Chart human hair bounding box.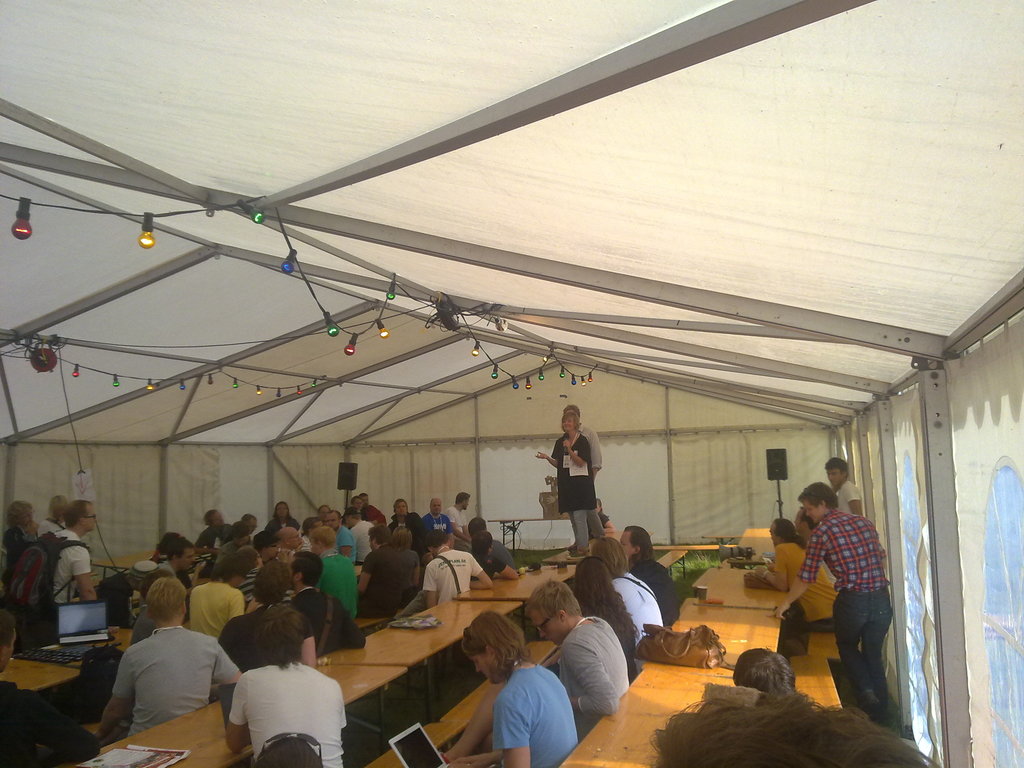
Charted: BBox(796, 482, 839, 508).
